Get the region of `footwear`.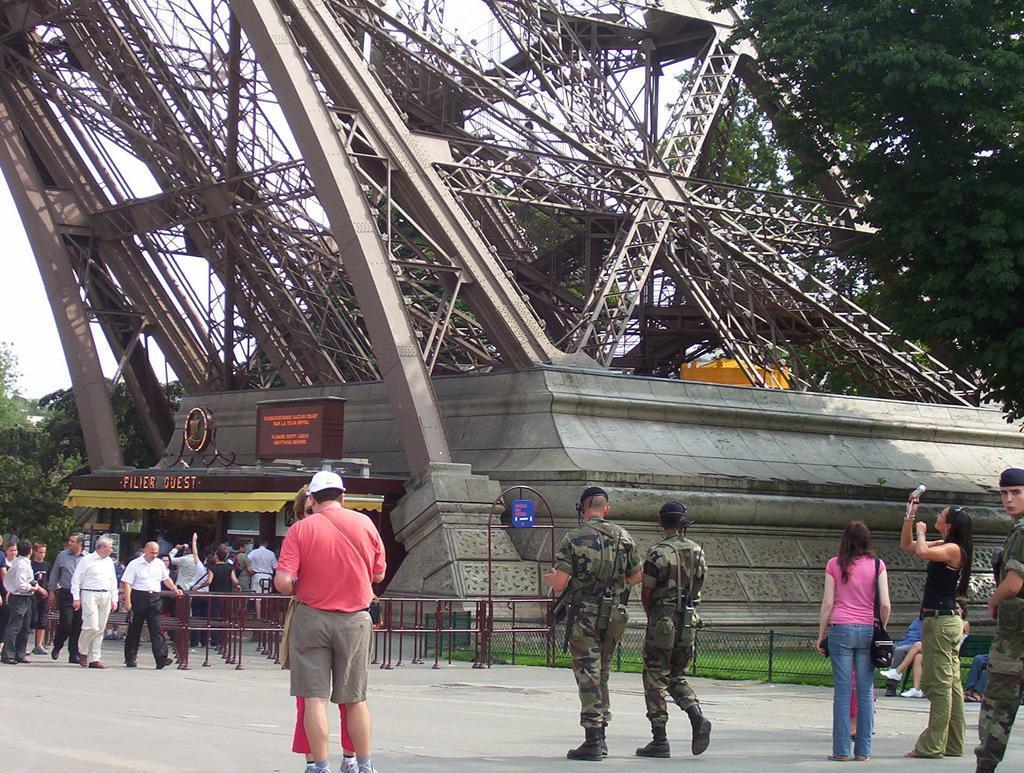
(left=155, top=657, right=171, bottom=671).
